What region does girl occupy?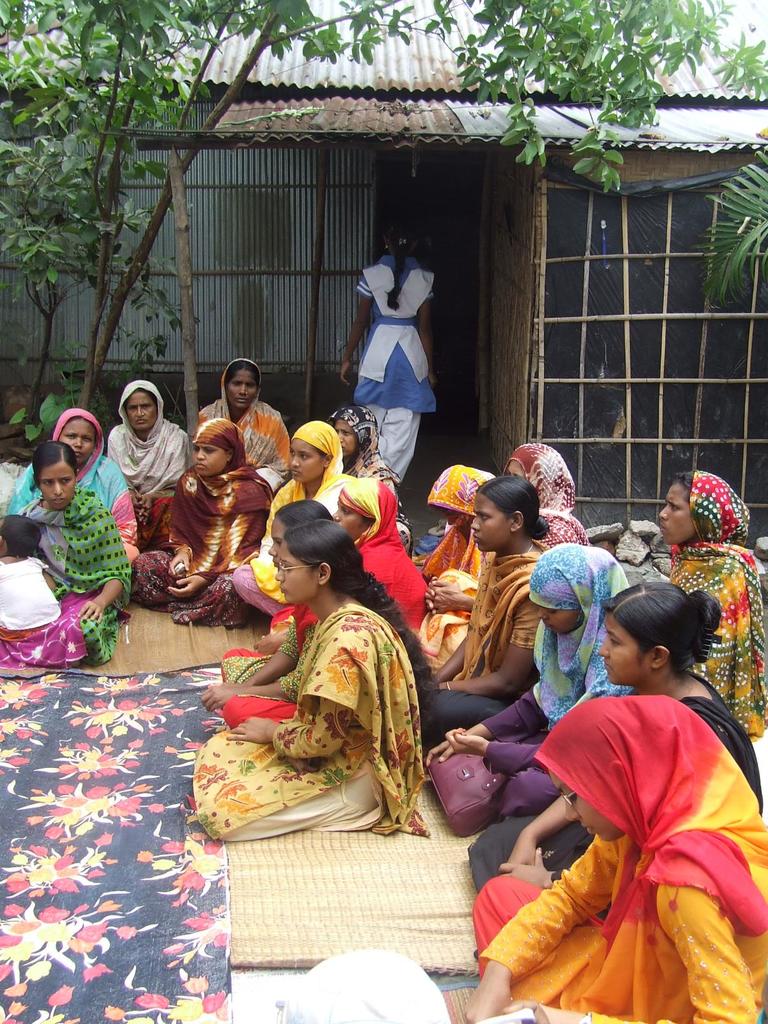
left=419, top=538, right=634, bottom=821.
